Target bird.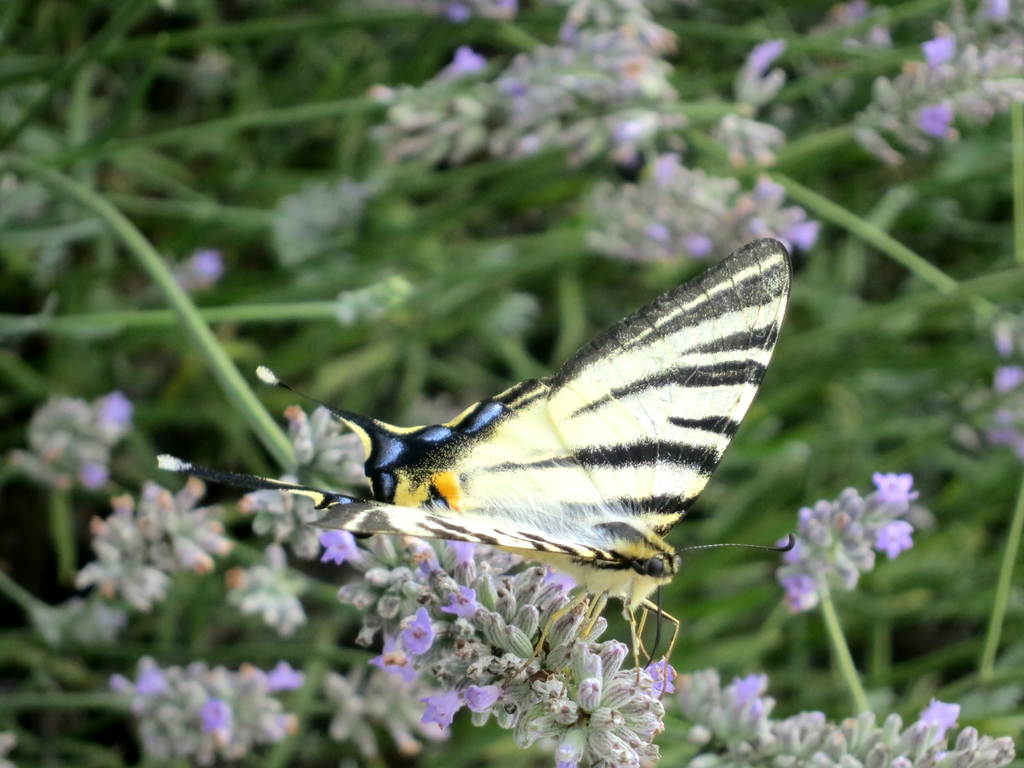
Target region: bbox=[158, 229, 802, 699].
